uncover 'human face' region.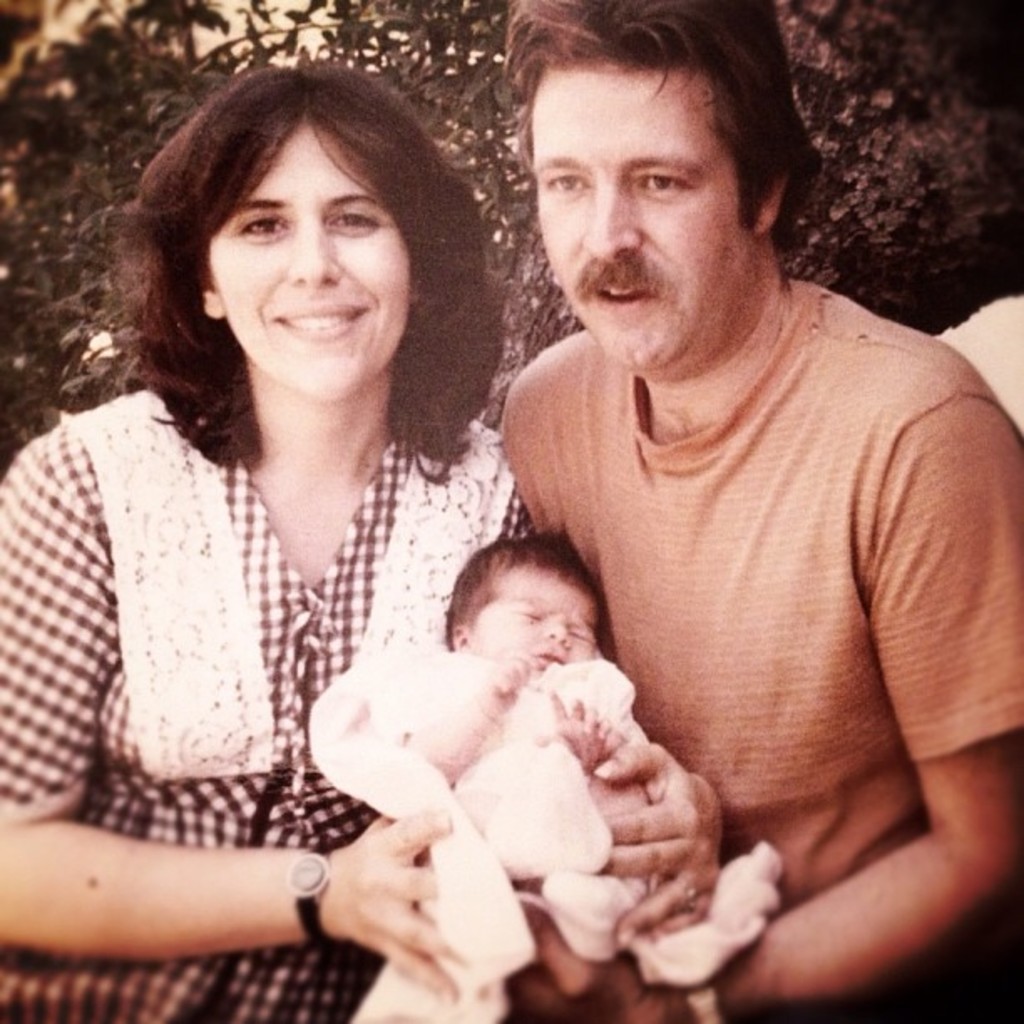
Uncovered: 474:576:601:671.
